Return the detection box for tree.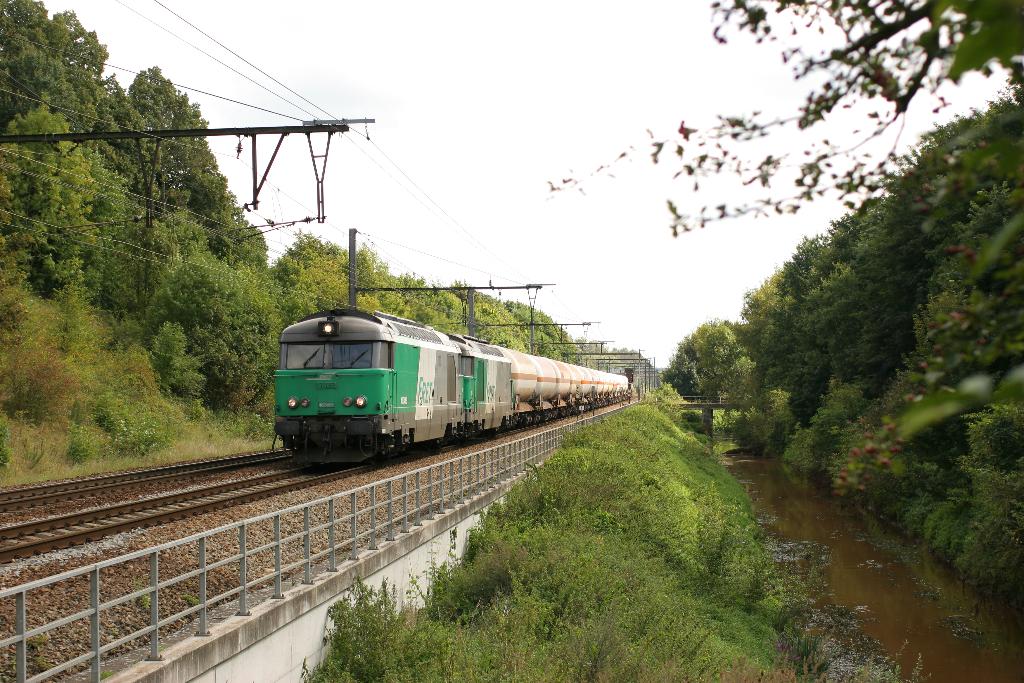
Rect(539, 0, 1023, 241).
